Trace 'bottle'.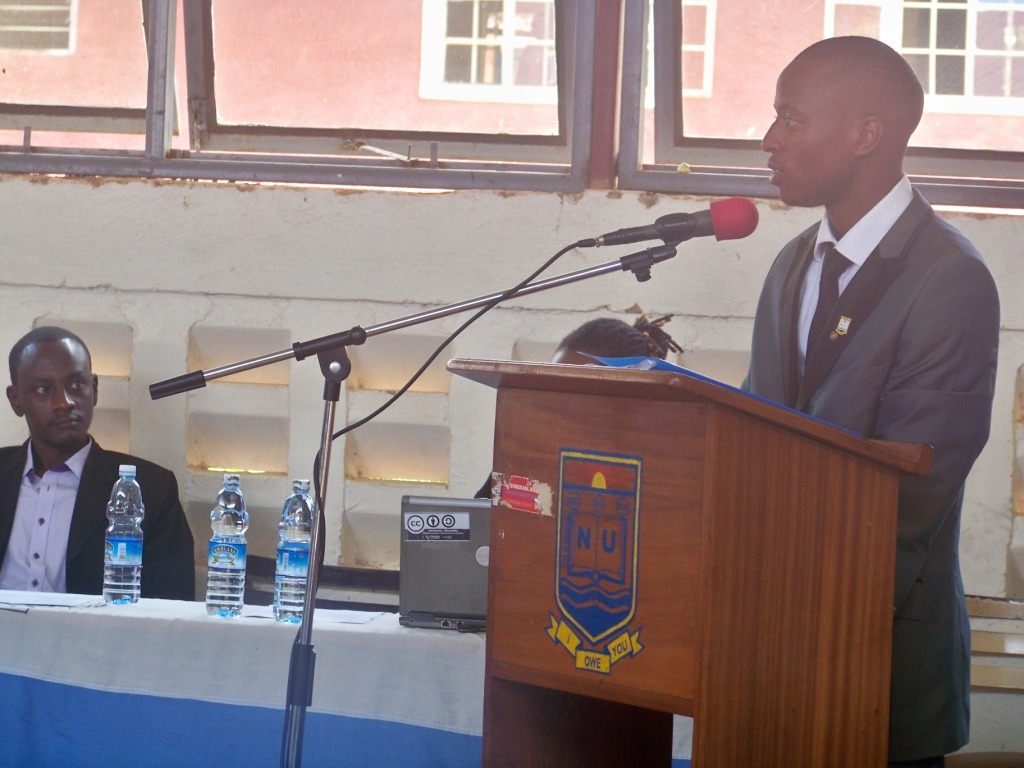
Traced to (x1=207, y1=476, x2=252, y2=614).
